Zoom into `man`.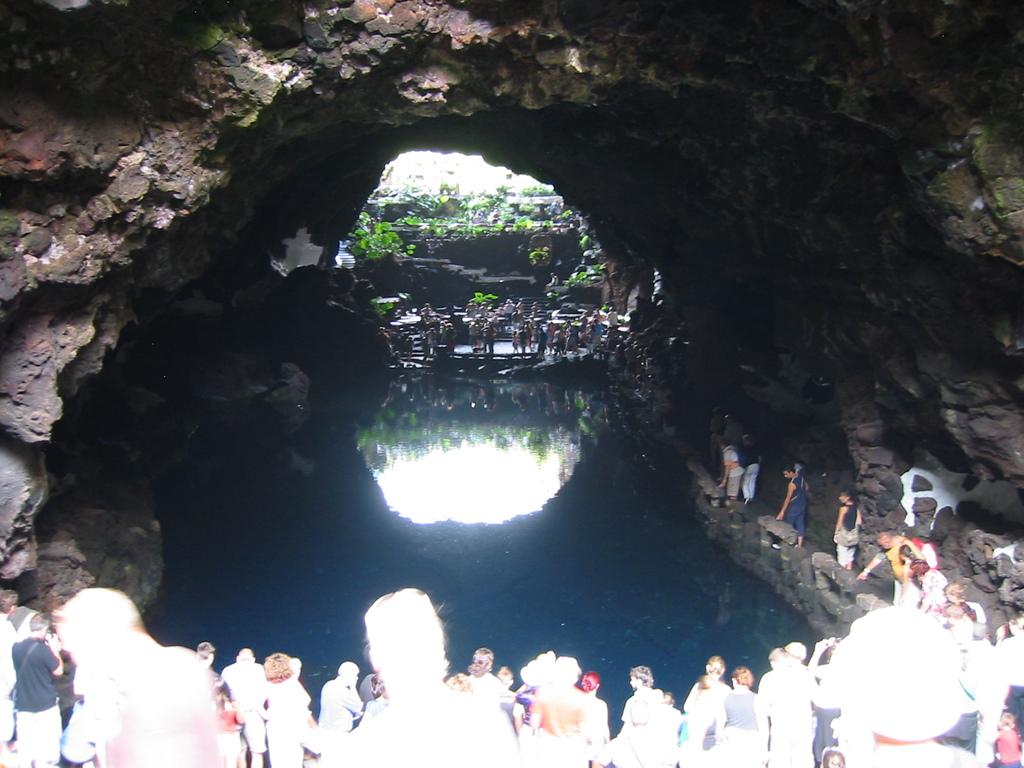
Zoom target: 211 644 266 767.
